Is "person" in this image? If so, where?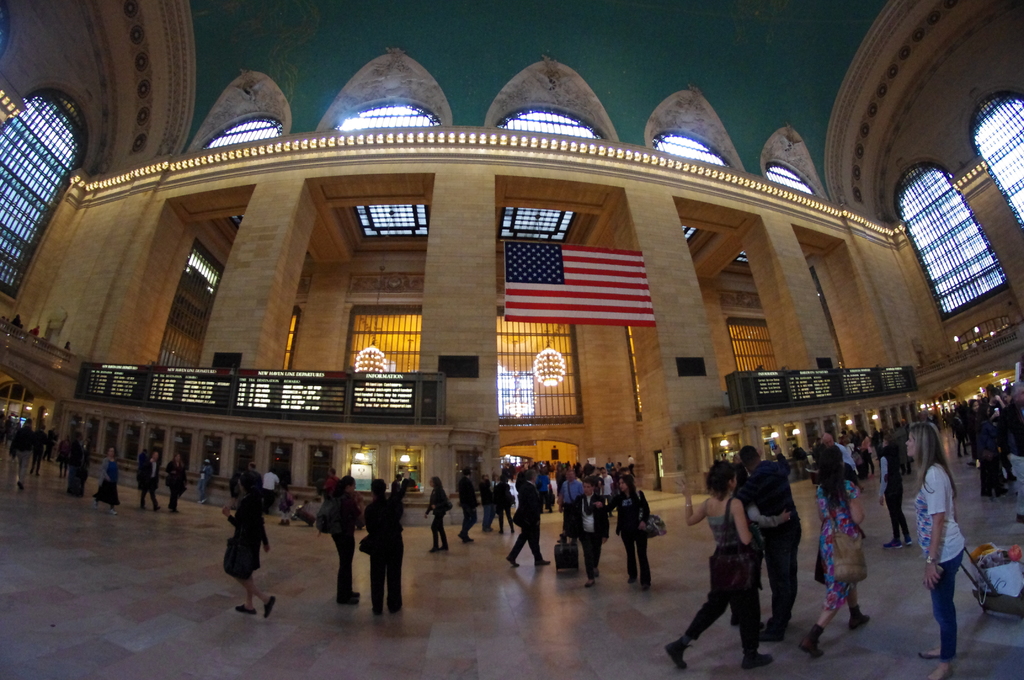
Yes, at {"x1": 684, "y1": 455, "x2": 767, "y2": 667}.
